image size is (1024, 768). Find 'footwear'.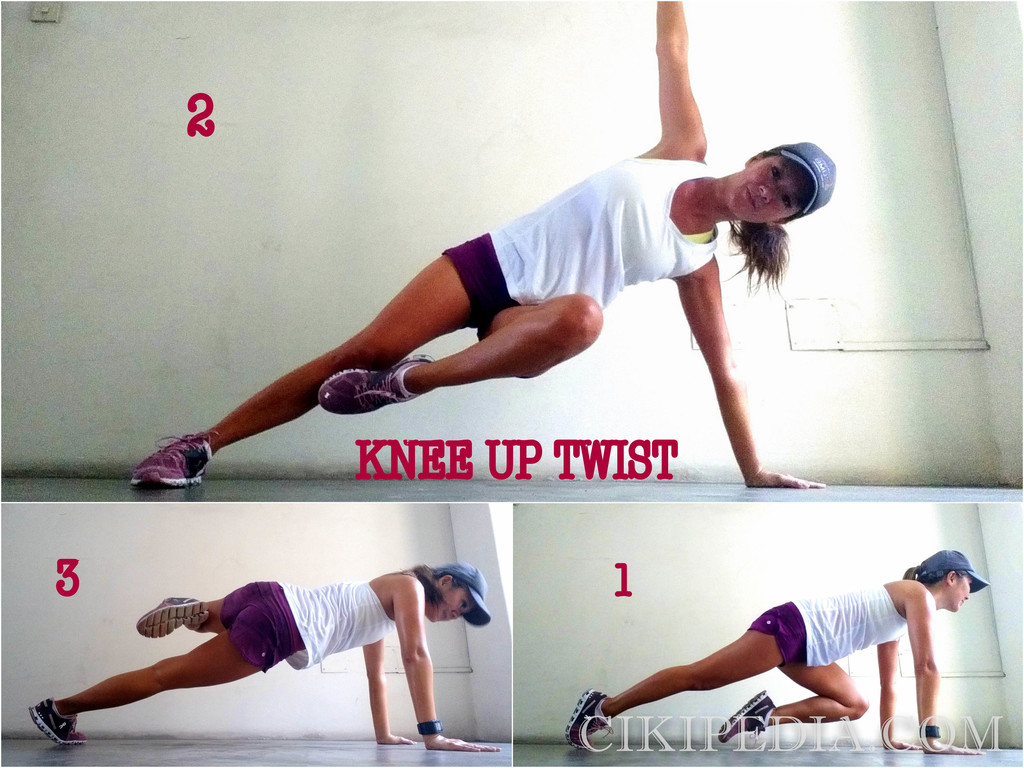
region(719, 694, 779, 745).
